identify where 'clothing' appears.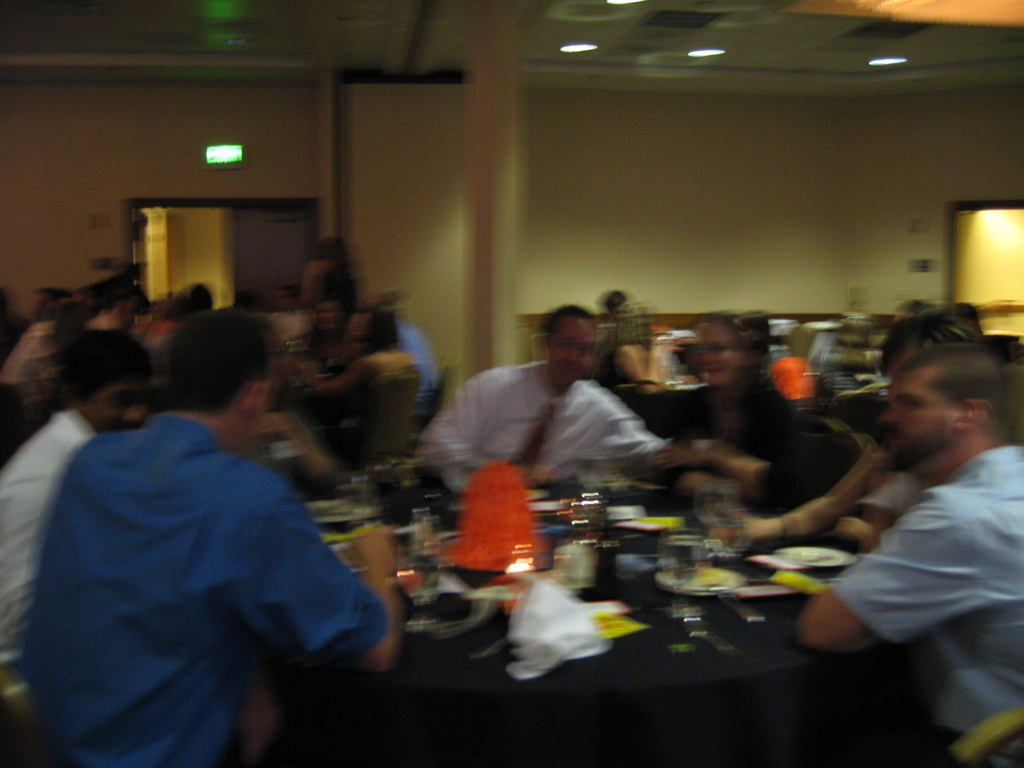
Appears at <bbox>646, 381, 826, 553</bbox>.
